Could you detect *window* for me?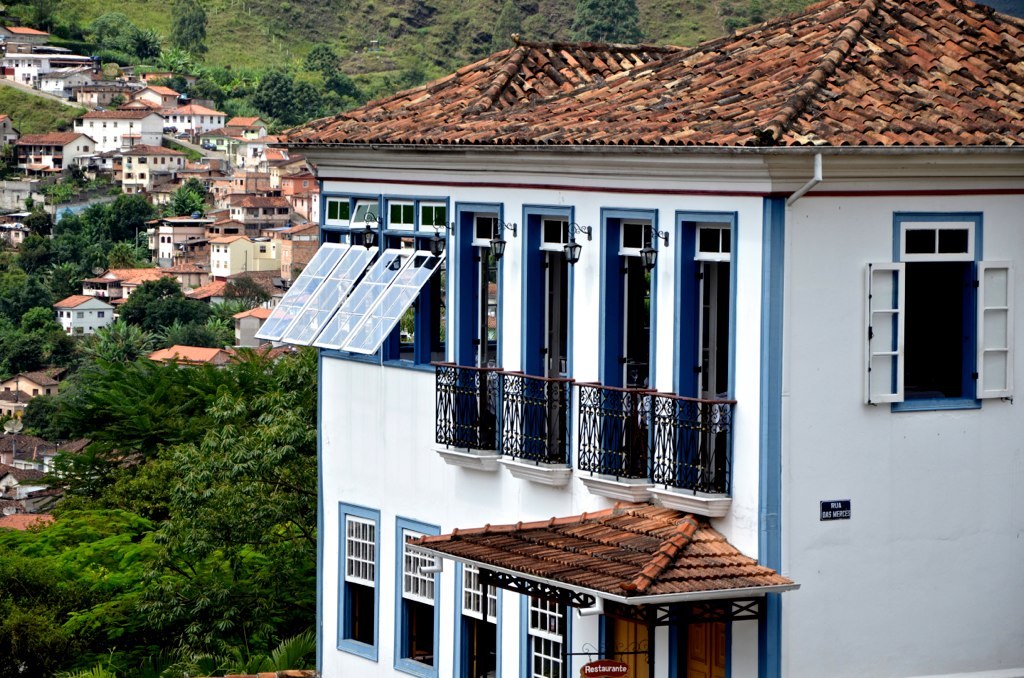
Detection result: left=519, top=576, right=572, bottom=677.
